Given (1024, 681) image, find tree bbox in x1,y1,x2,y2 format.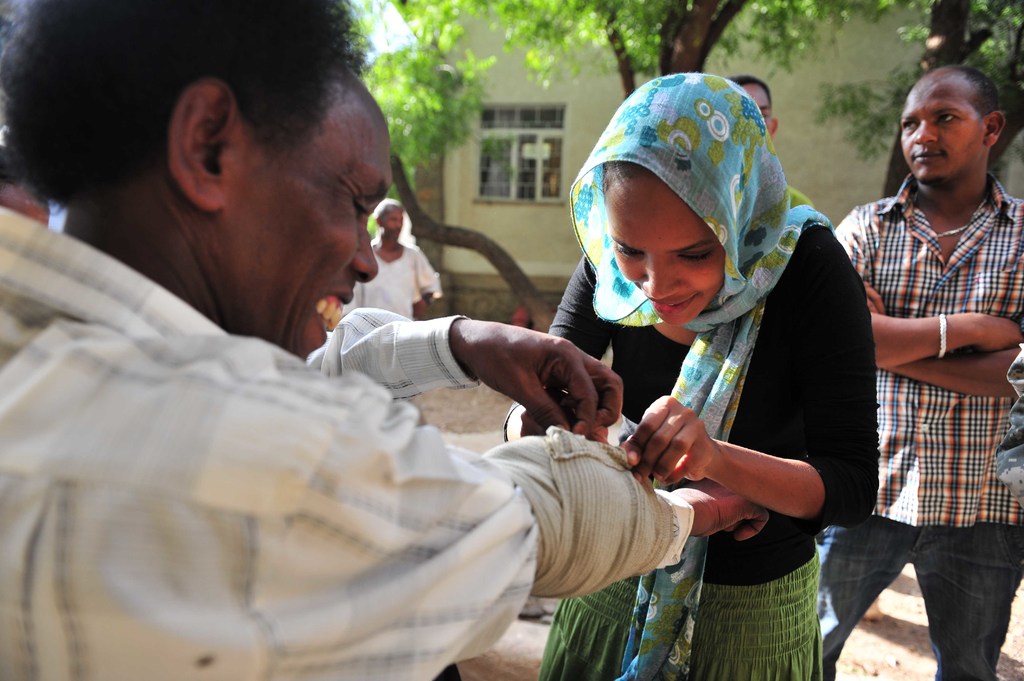
383,0,898,103.
